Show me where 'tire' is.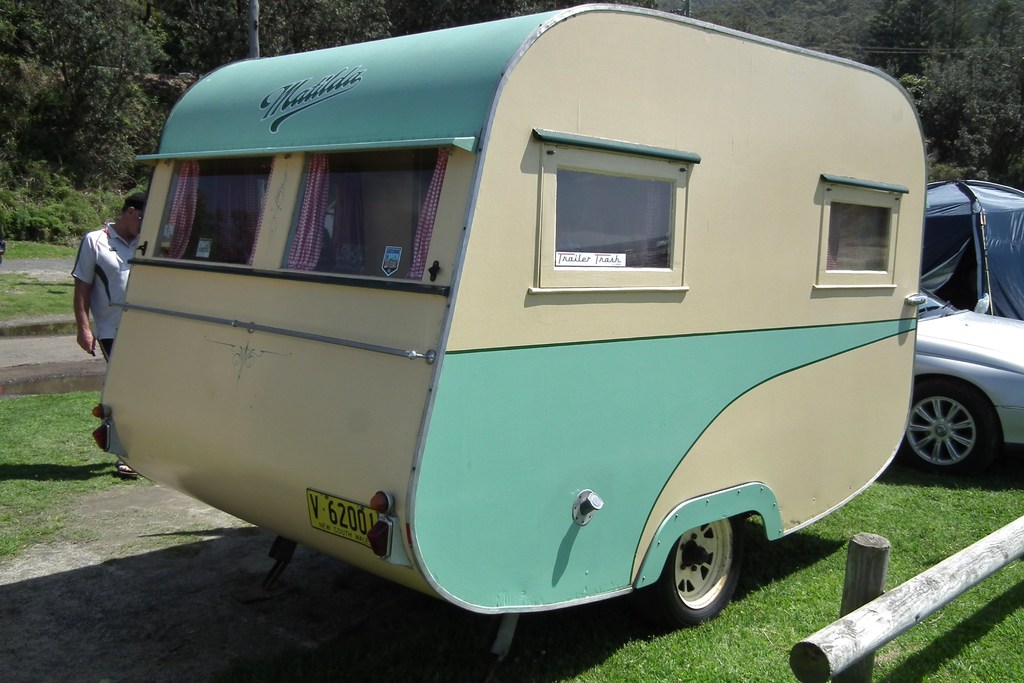
'tire' is at 660:529:762:624.
